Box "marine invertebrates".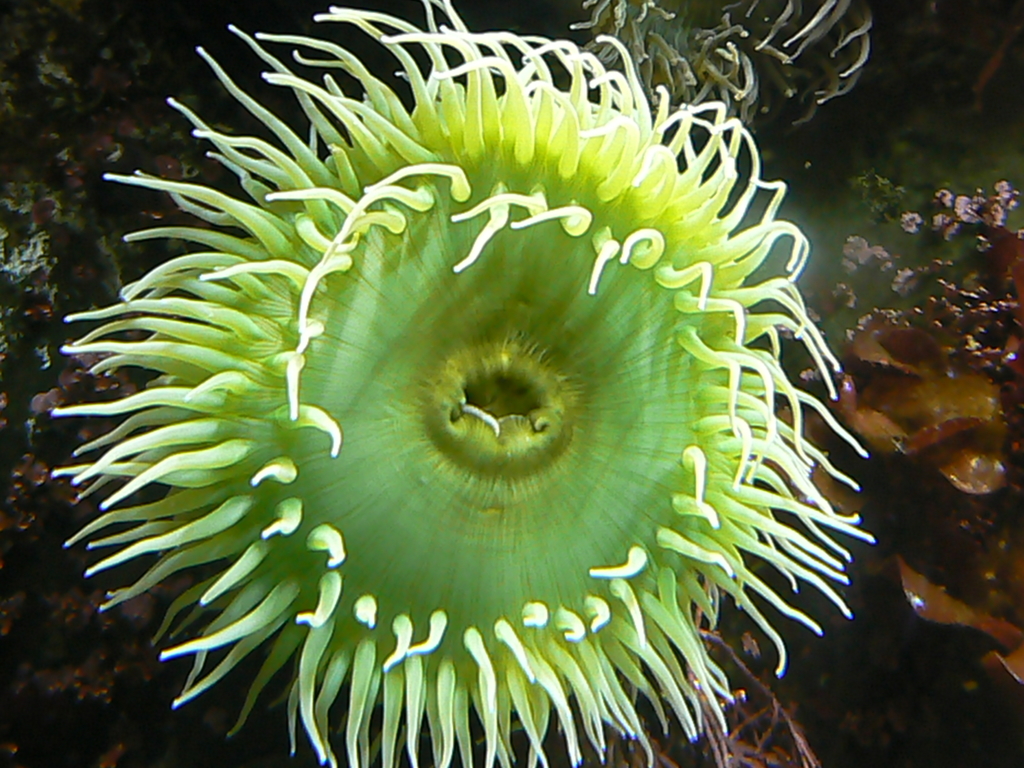
Rect(550, 0, 888, 179).
